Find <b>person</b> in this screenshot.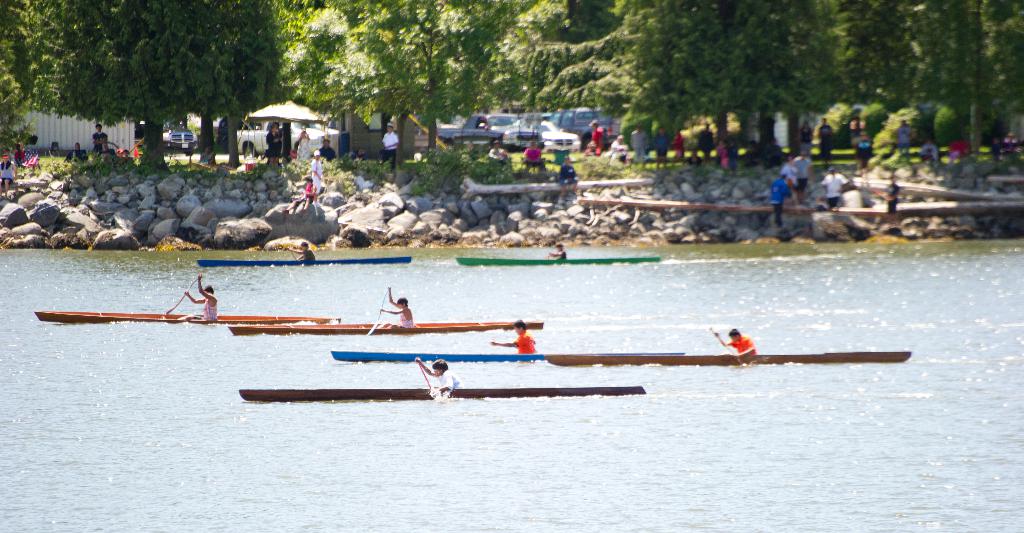
The bounding box for <b>person</b> is 520/139/544/172.
